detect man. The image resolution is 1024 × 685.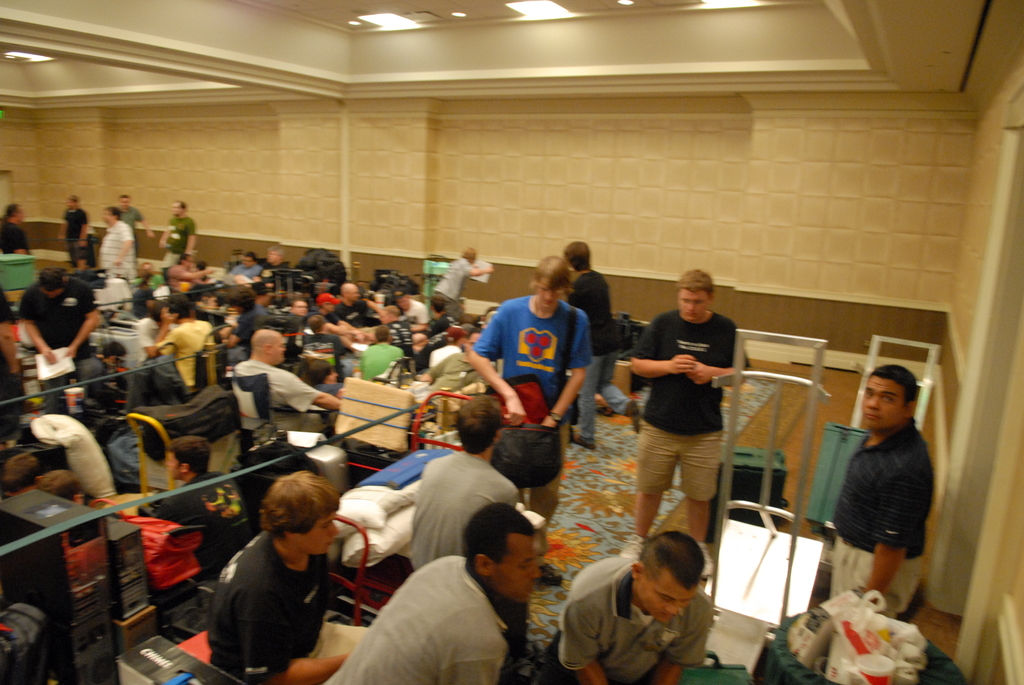
<bbox>204, 472, 367, 684</bbox>.
